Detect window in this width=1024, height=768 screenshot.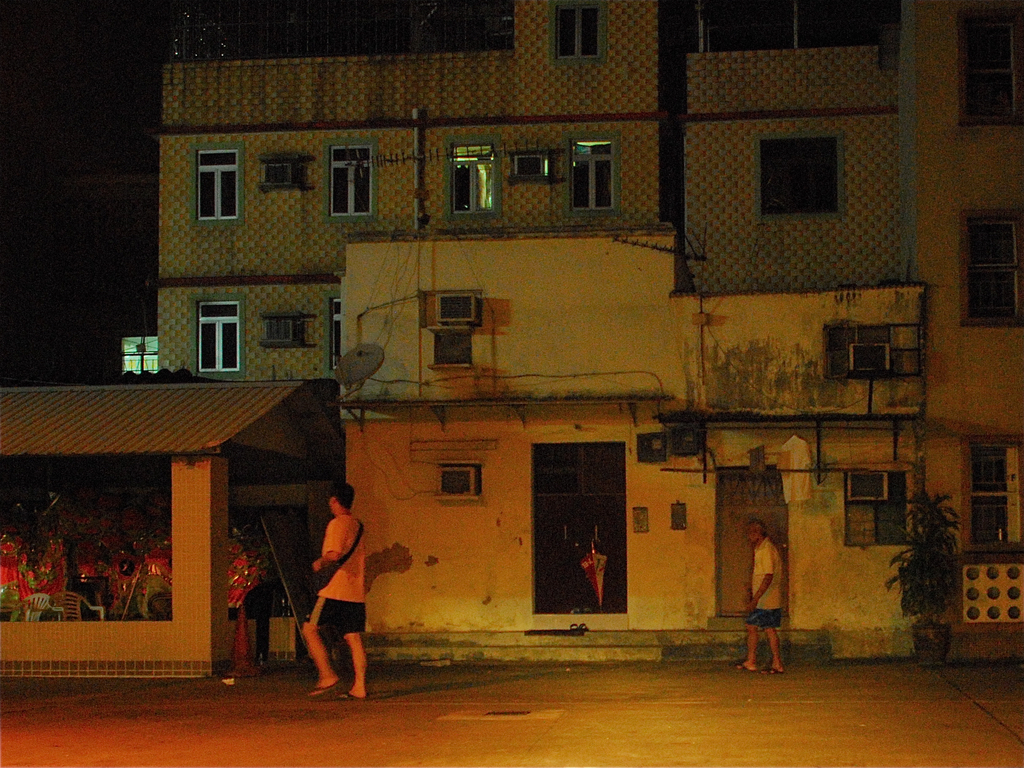
Detection: BBox(843, 474, 908, 548).
